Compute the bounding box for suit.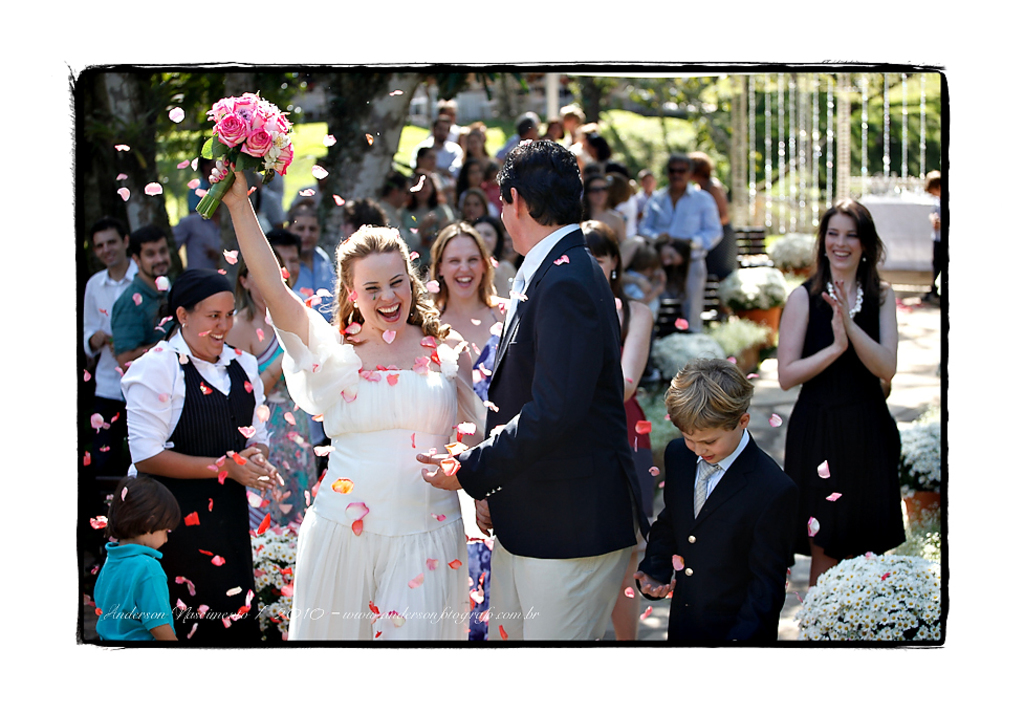
pyautogui.locateOnScreen(448, 216, 634, 640).
